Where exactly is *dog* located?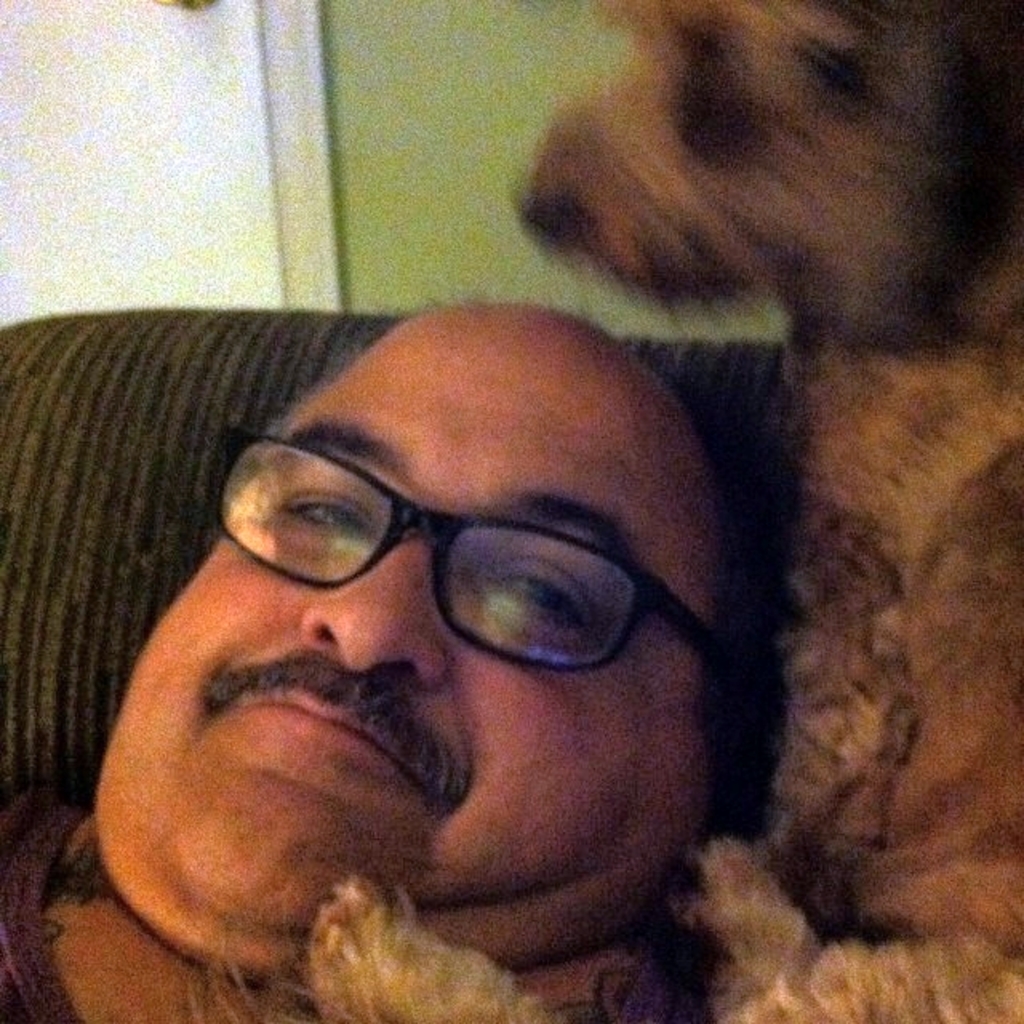
Its bounding box is <bbox>182, 0, 1022, 1022</bbox>.
